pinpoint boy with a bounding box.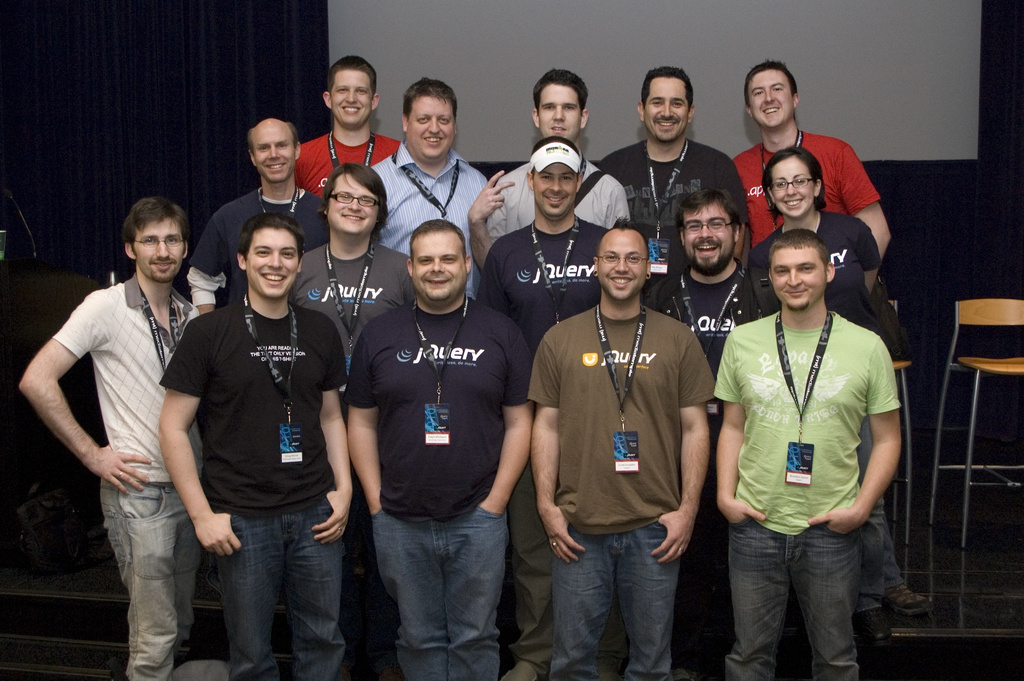
(716,195,919,662).
